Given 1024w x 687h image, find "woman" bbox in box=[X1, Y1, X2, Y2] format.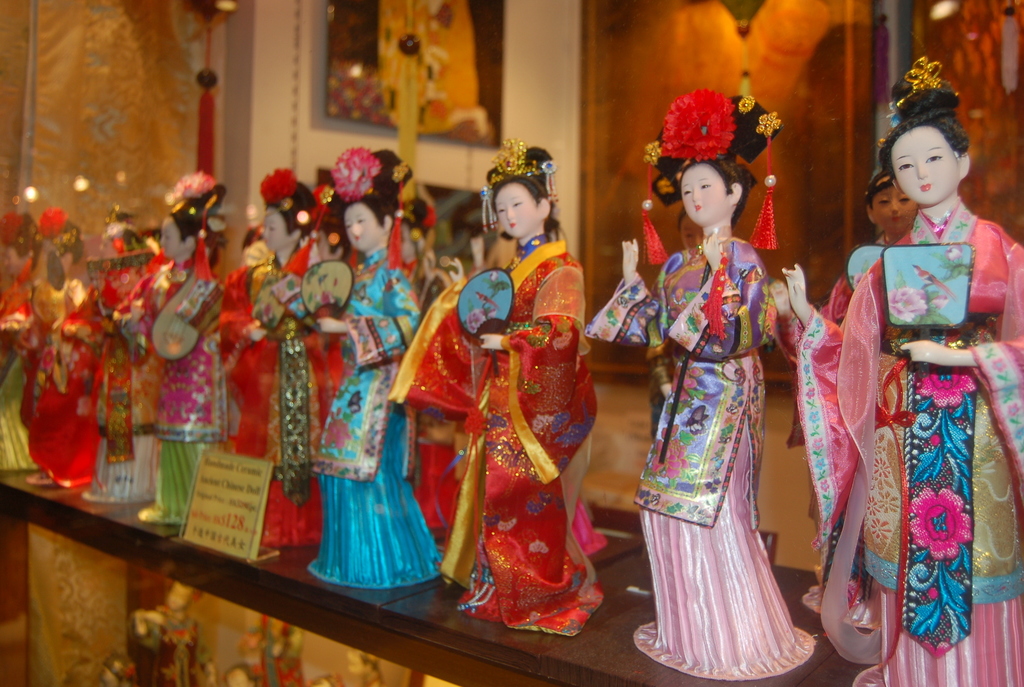
box=[114, 172, 241, 523].
